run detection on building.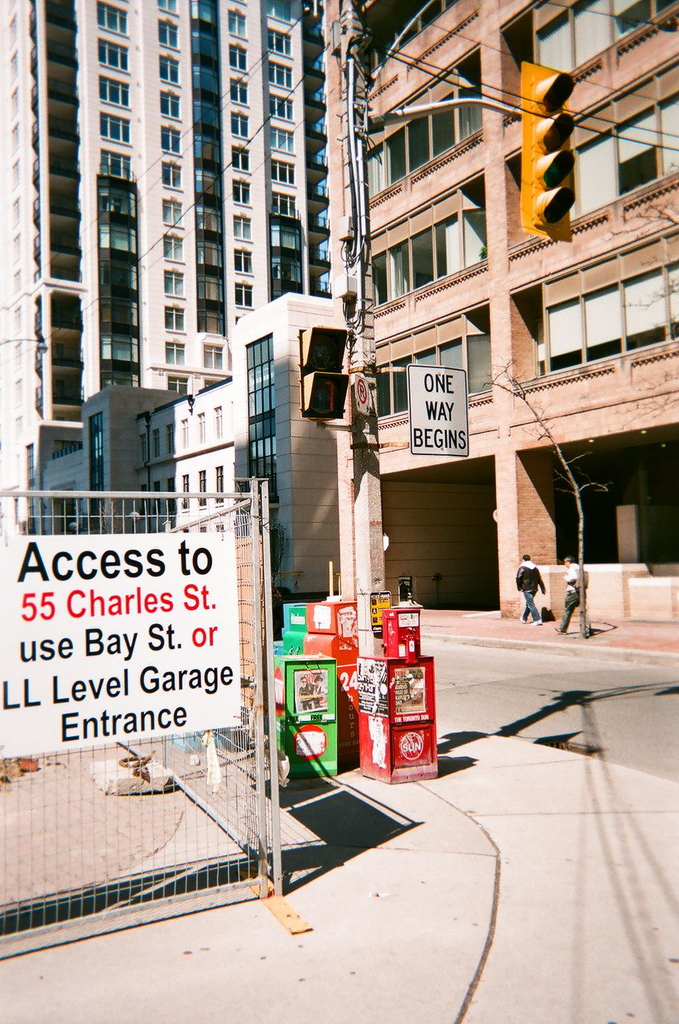
Result: box=[329, 0, 678, 651].
